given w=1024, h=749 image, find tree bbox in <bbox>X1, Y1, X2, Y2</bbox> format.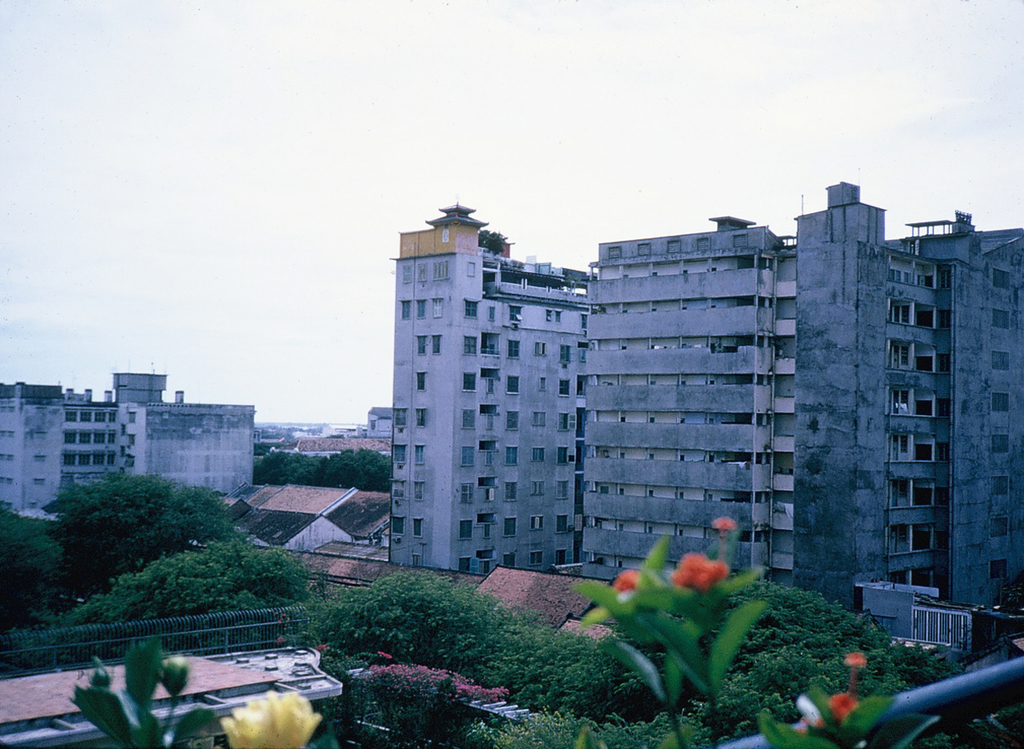
<bbox>2, 473, 344, 623</bbox>.
